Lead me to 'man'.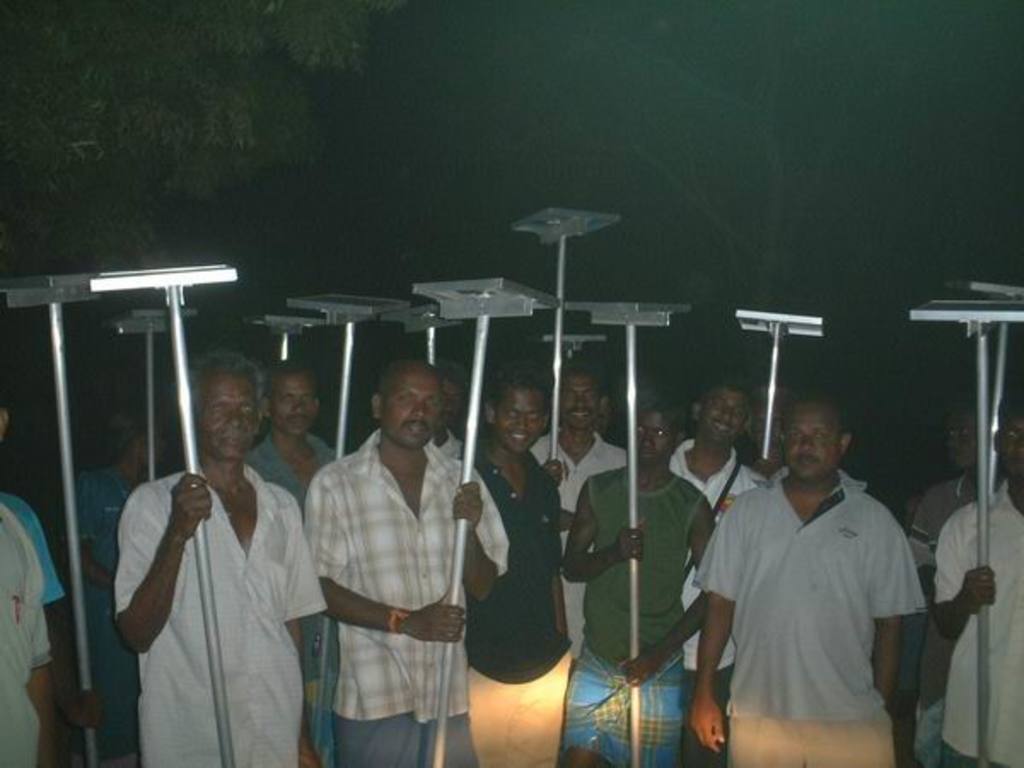
Lead to (left=688, top=365, right=940, bottom=767).
